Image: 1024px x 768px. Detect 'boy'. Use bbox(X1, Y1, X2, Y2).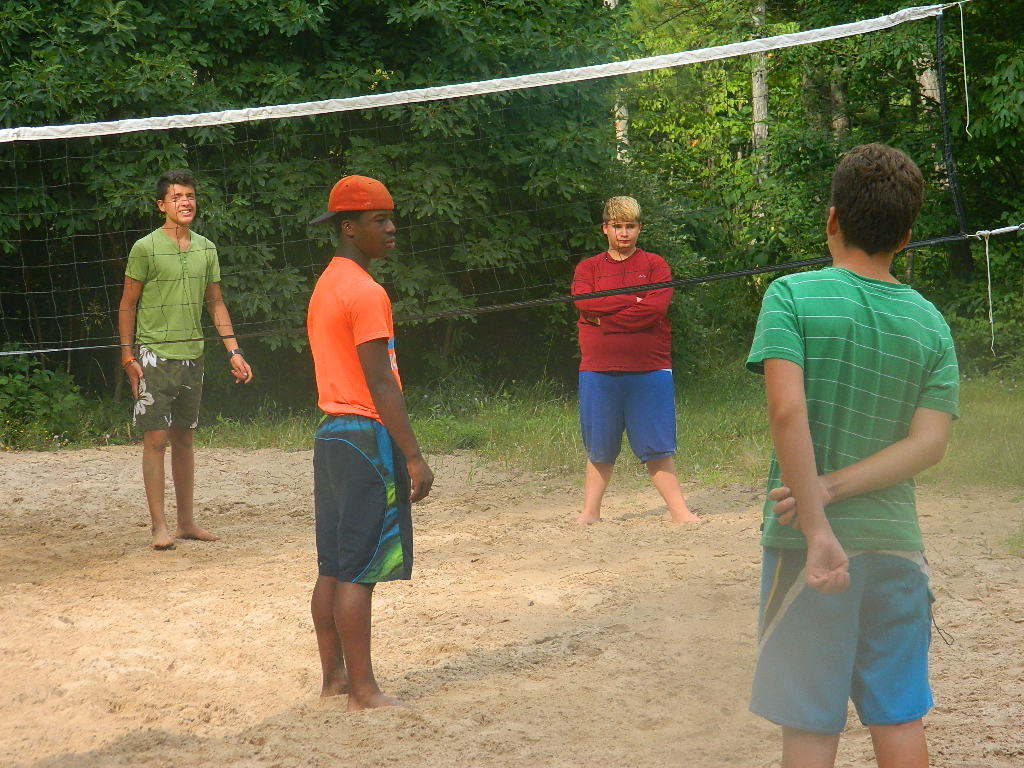
bbox(117, 173, 254, 552).
